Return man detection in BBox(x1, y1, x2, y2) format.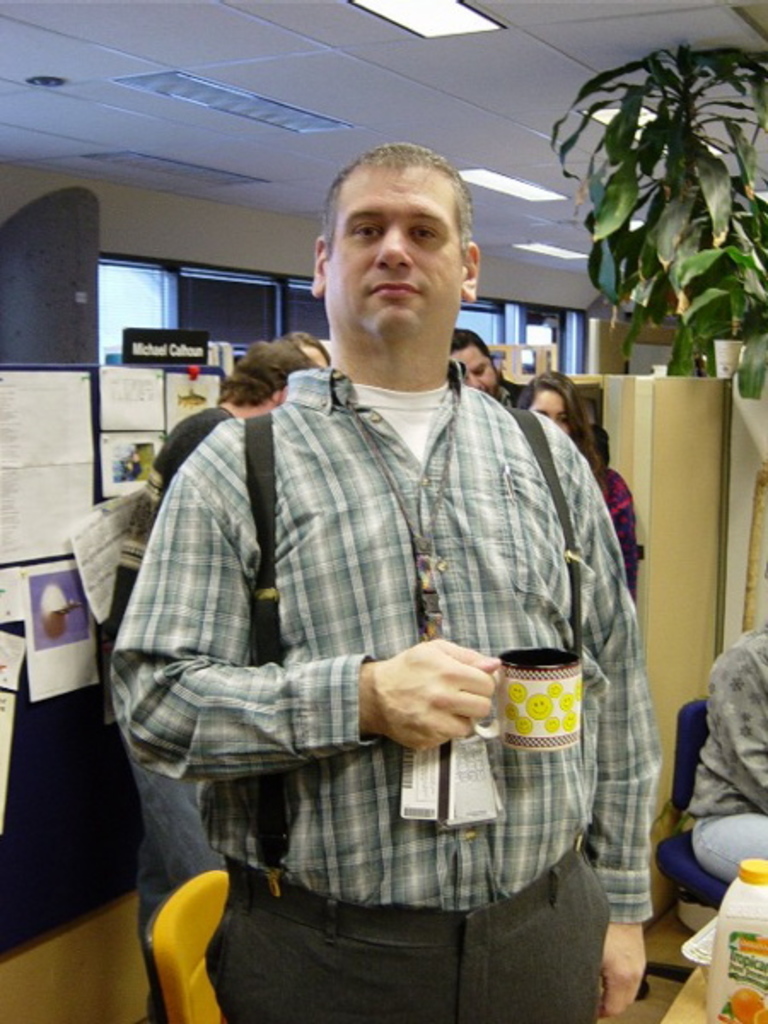
BBox(85, 336, 312, 1022).
